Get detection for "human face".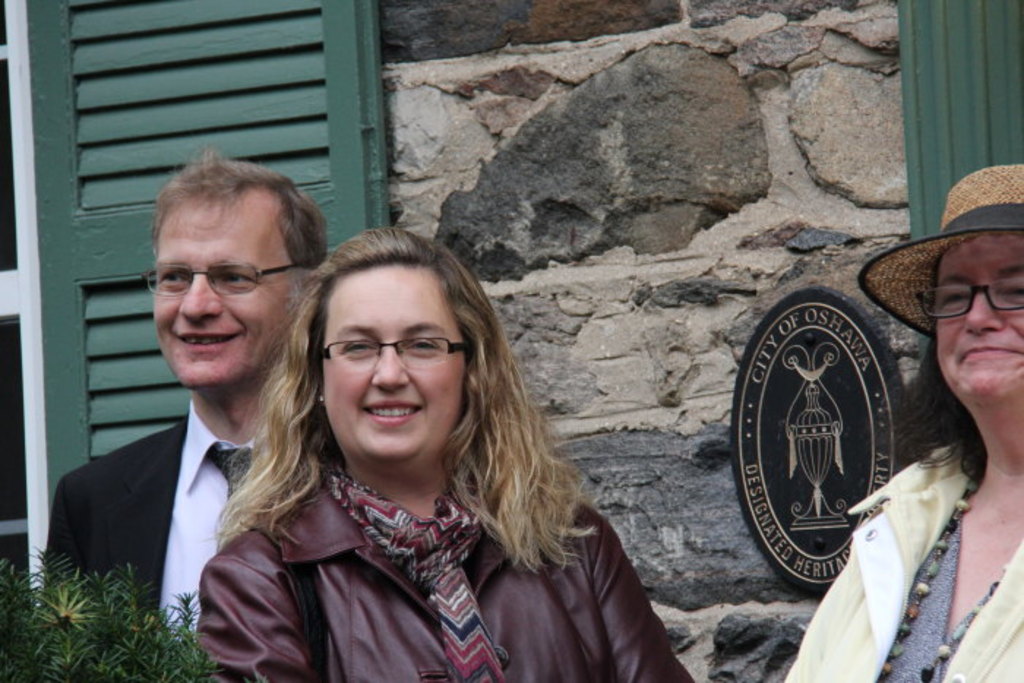
Detection: 322,269,471,459.
